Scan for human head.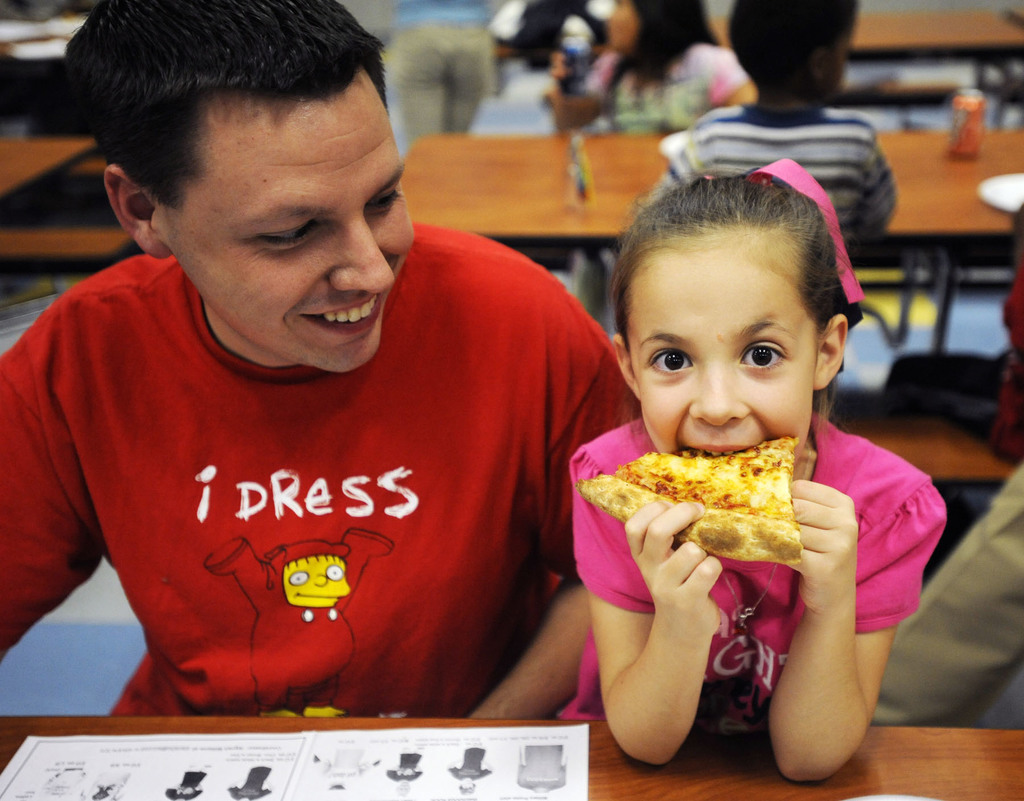
Scan result: x1=88, y1=3, x2=412, y2=389.
